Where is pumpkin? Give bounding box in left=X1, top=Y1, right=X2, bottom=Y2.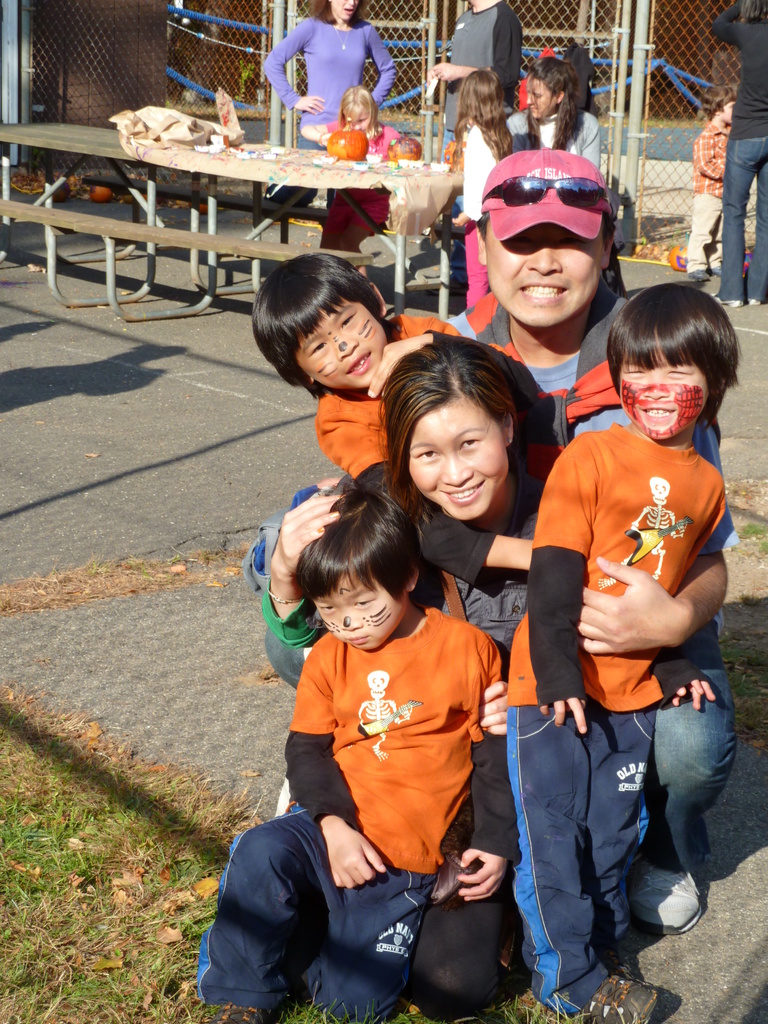
left=384, top=128, right=424, bottom=161.
